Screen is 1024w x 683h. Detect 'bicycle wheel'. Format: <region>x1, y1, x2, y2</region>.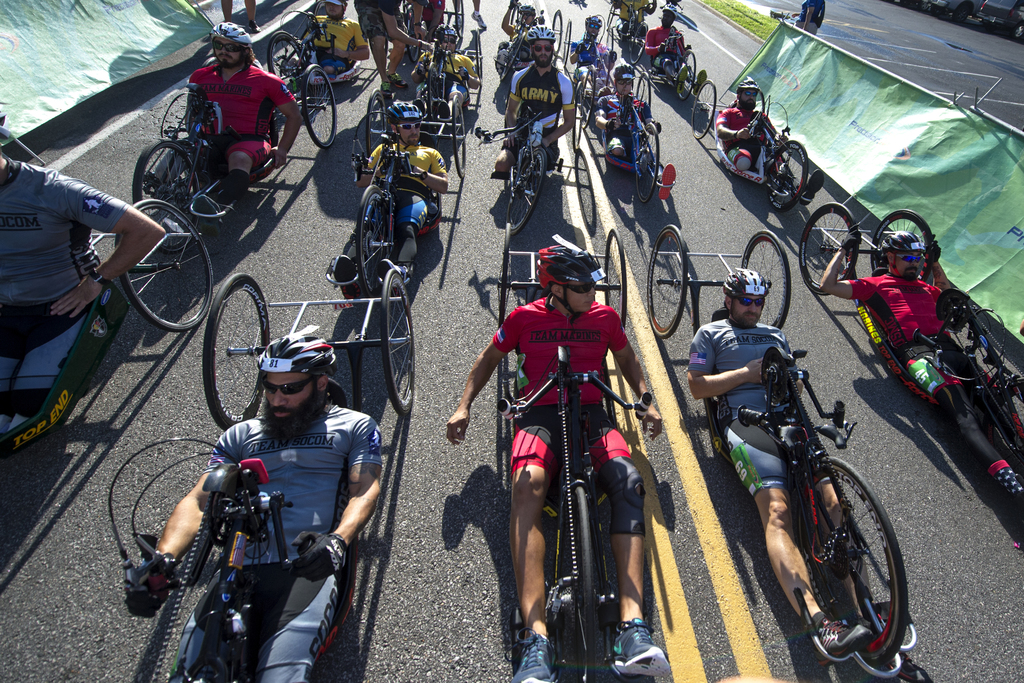
<region>605, 3, 616, 27</region>.
